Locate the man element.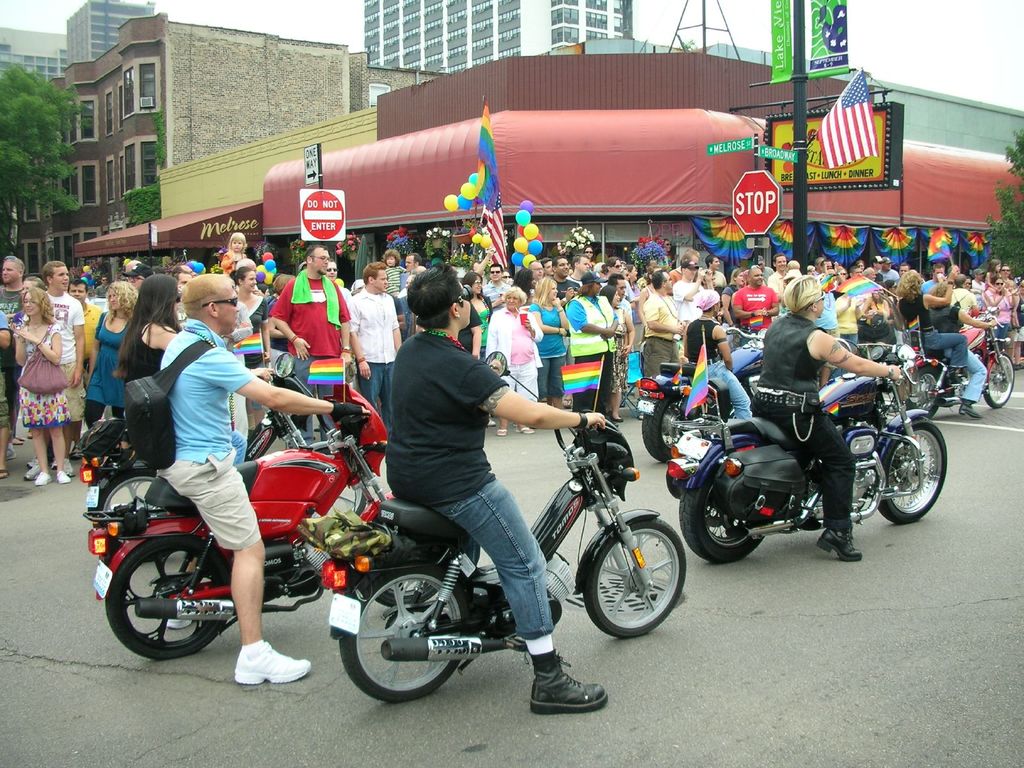
Element bbox: l=733, t=268, r=780, b=339.
